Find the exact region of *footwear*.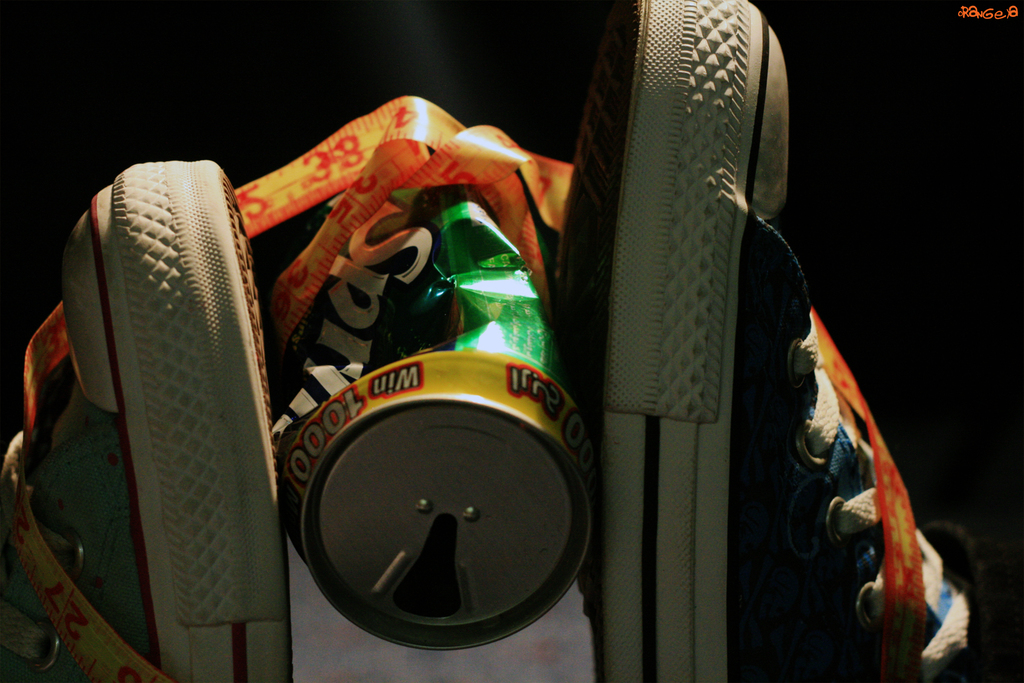
Exact region: rect(555, 0, 973, 682).
